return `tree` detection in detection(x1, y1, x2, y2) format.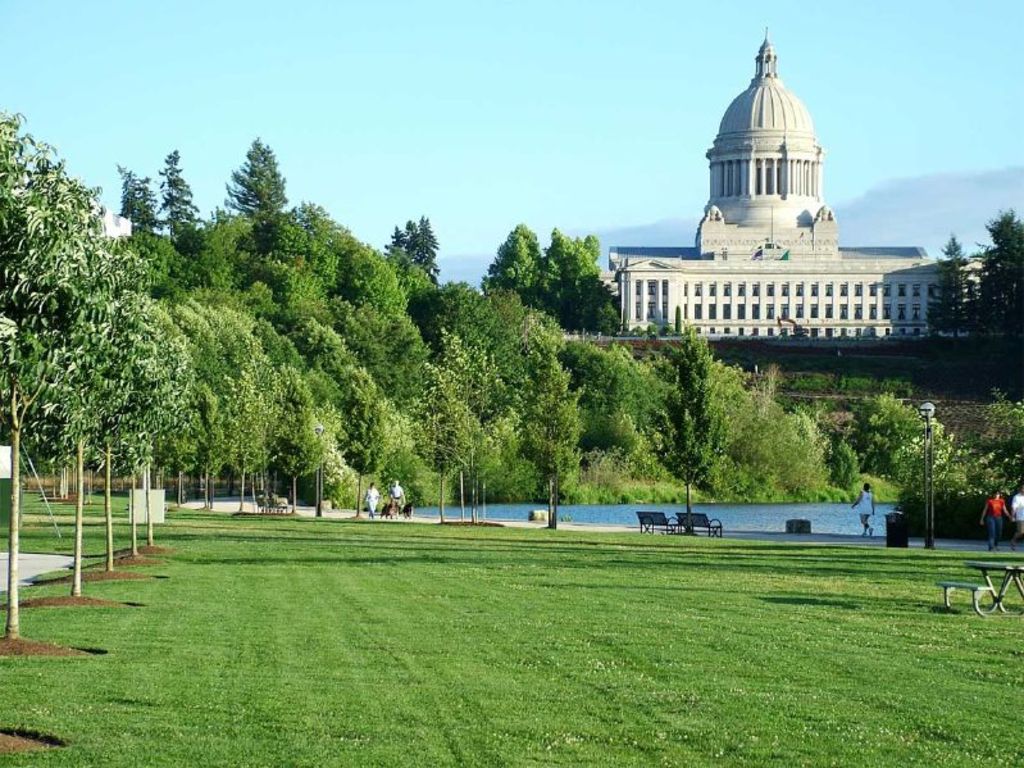
detection(965, 208, 1023, 345).
